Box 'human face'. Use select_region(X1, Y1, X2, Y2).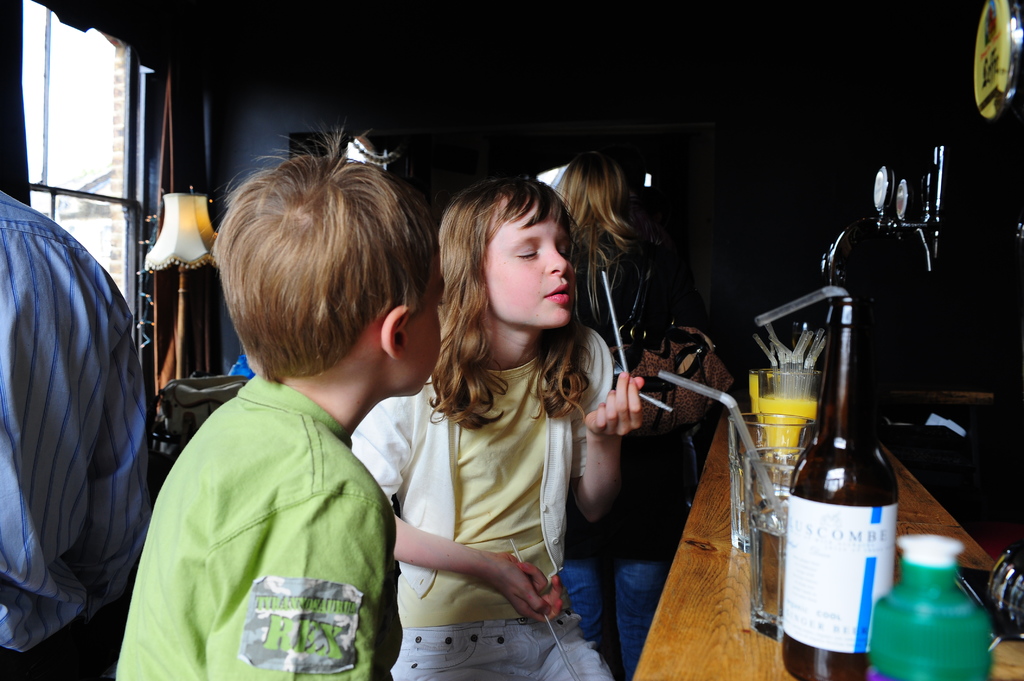
select_region(407, 255, 449, 394).
